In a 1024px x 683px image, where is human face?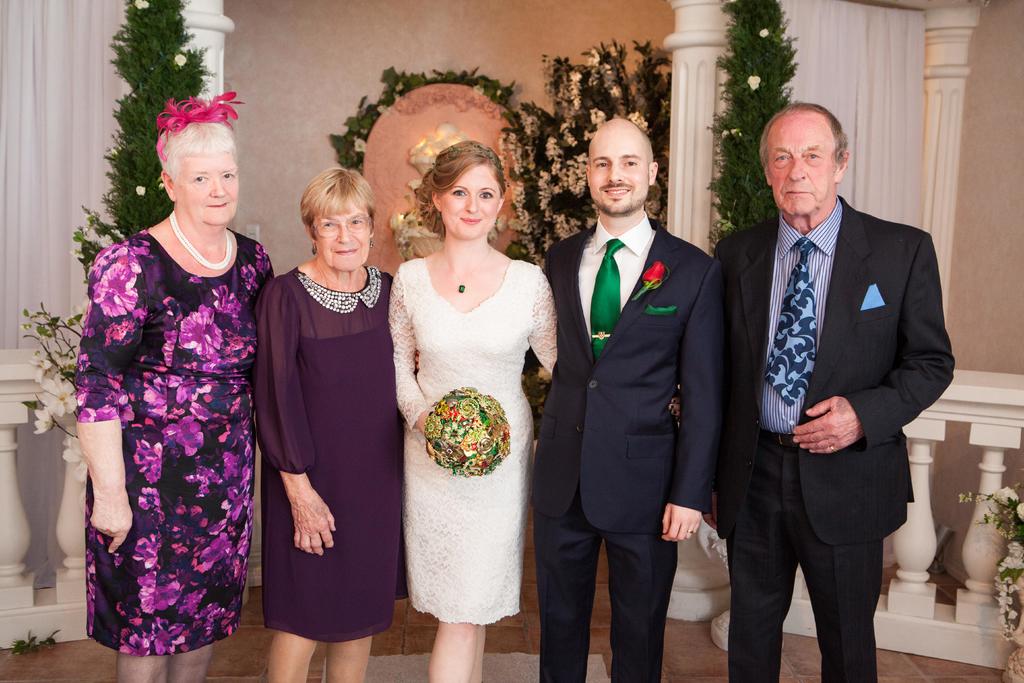
box(585, 124, 650, 217).
